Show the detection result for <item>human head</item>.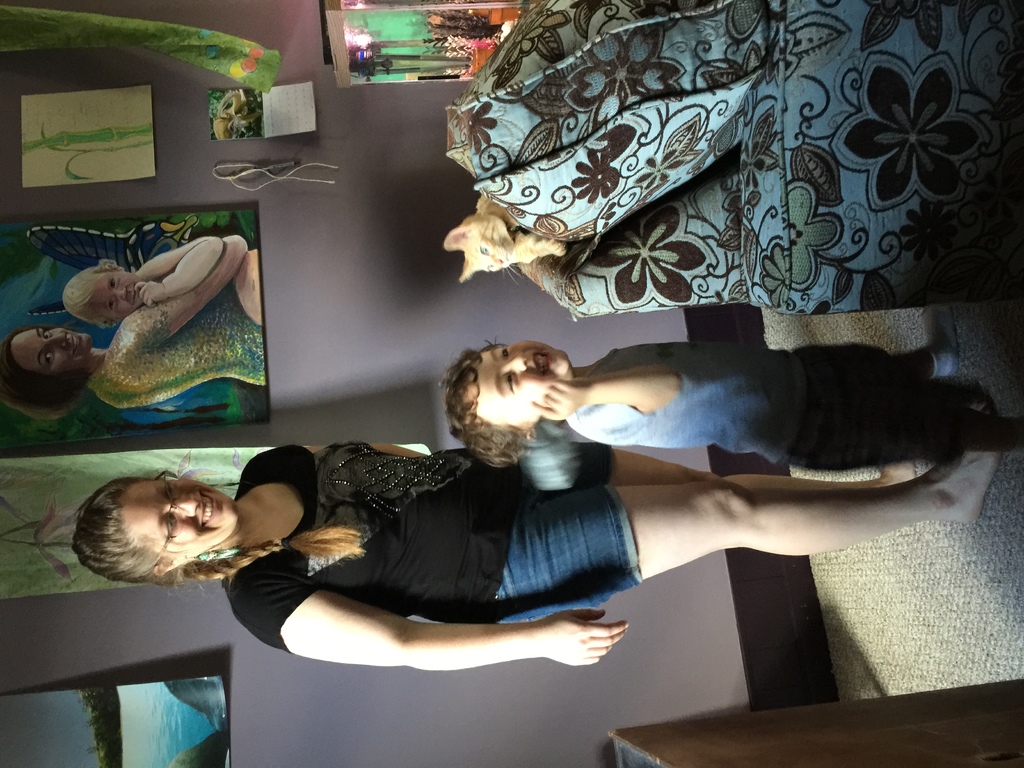
rect(67, 477, 241, 589).
